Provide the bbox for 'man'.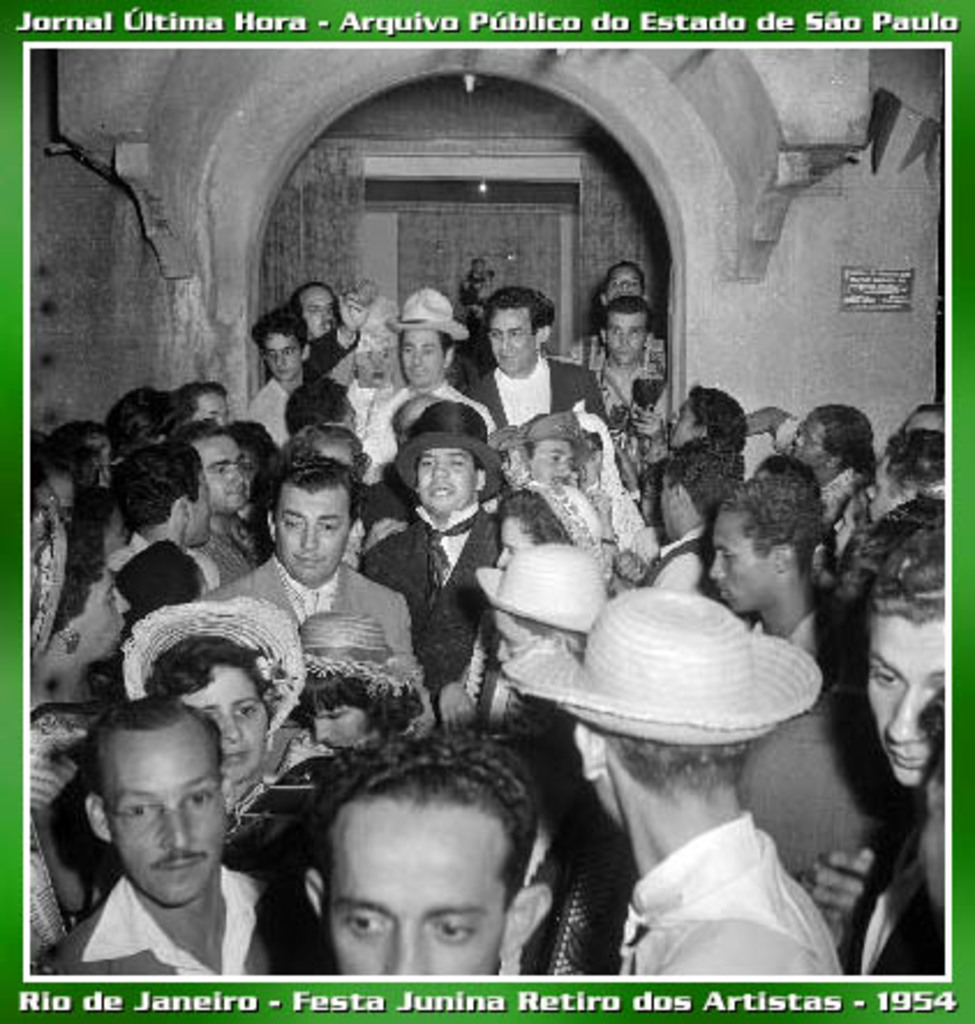
<bbox>51, 698, 293, 985</bbox>.
